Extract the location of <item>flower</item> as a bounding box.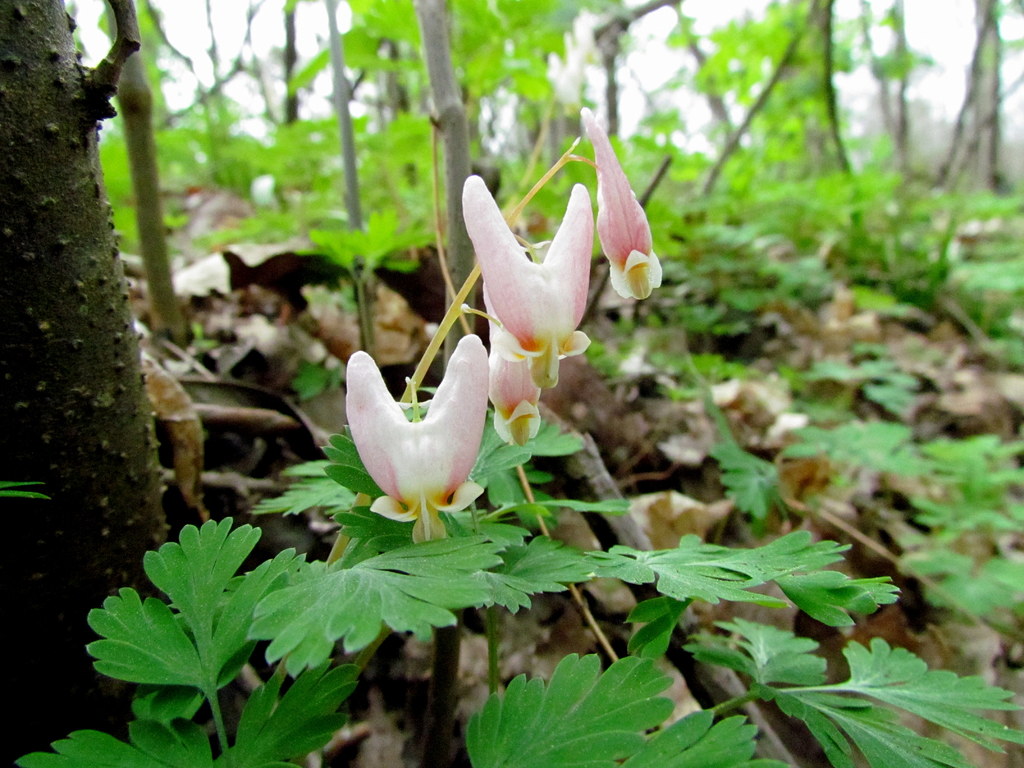
bbox(562, 101, 671, 302).
